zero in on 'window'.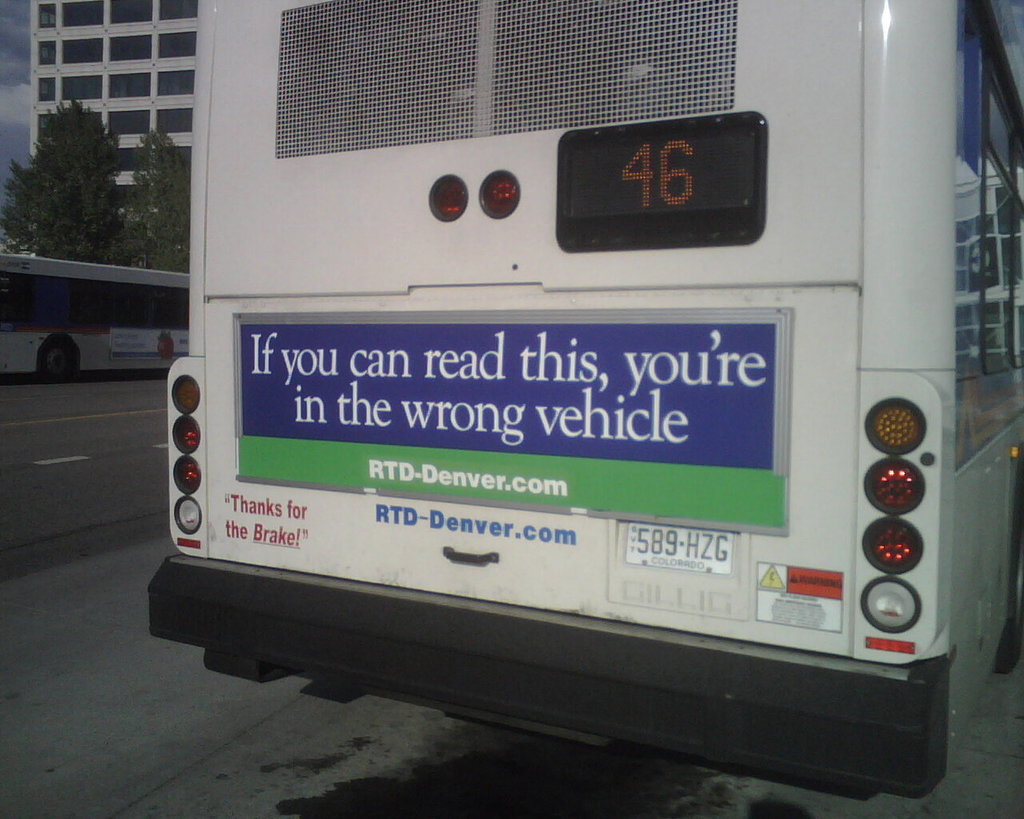
Zeroed in: 157 25 197 58.
